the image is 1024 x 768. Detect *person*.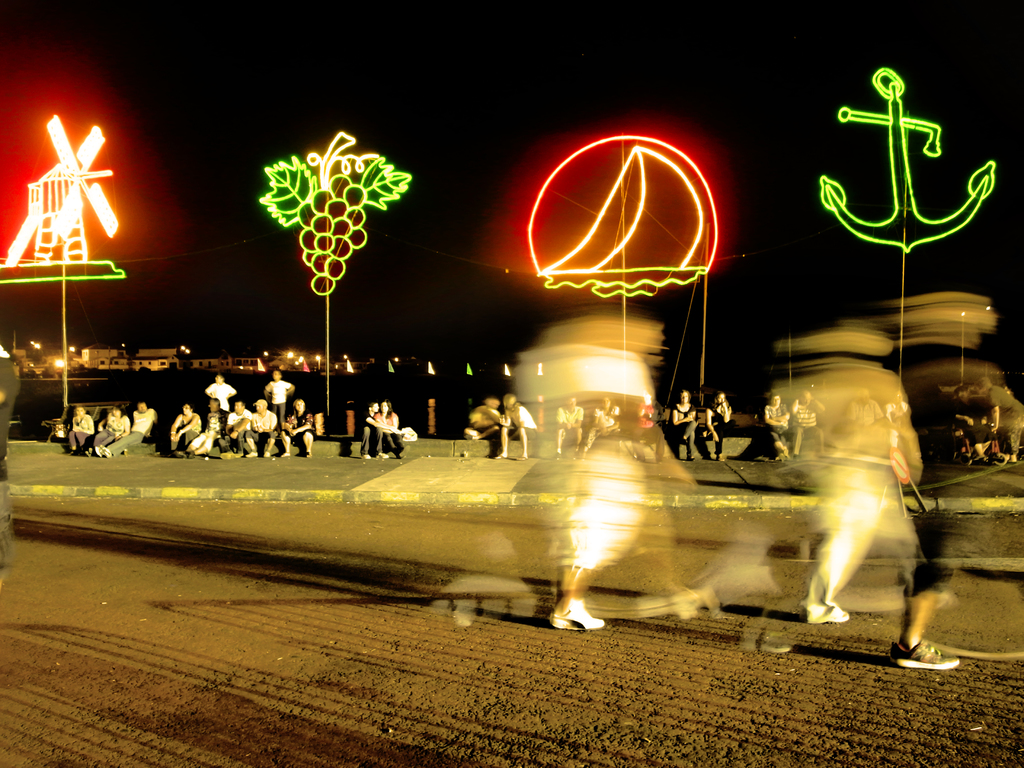
Detection: rect(781, 301, 939, 647).
